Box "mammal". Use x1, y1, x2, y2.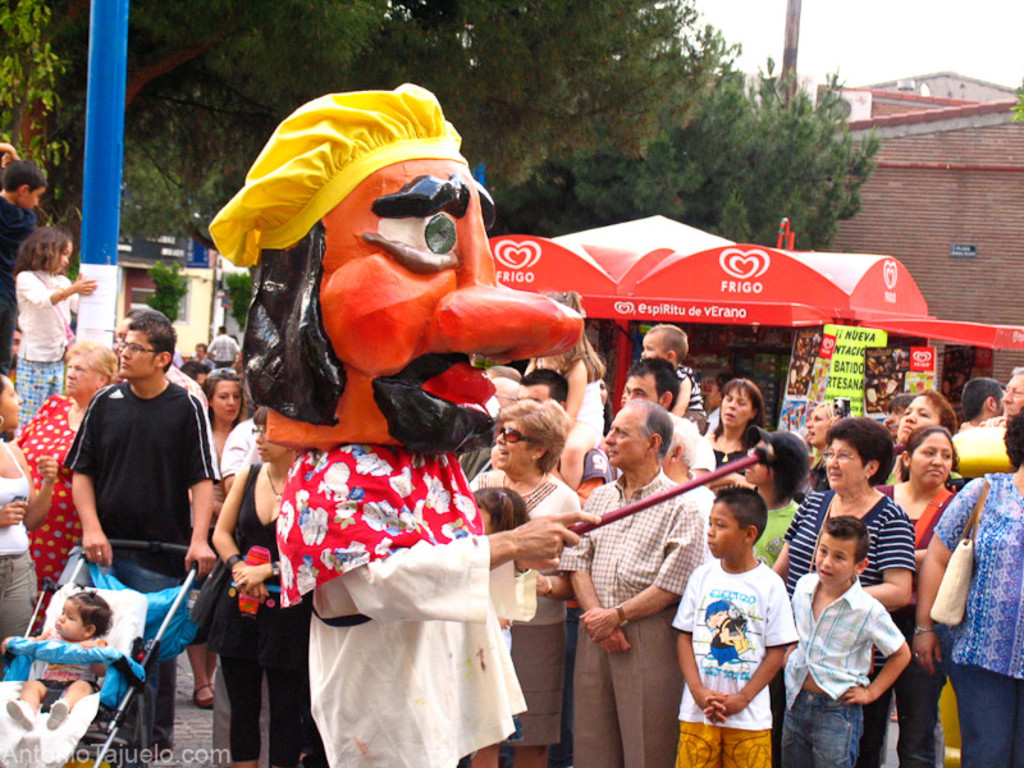
787, 518, 910, 767.
